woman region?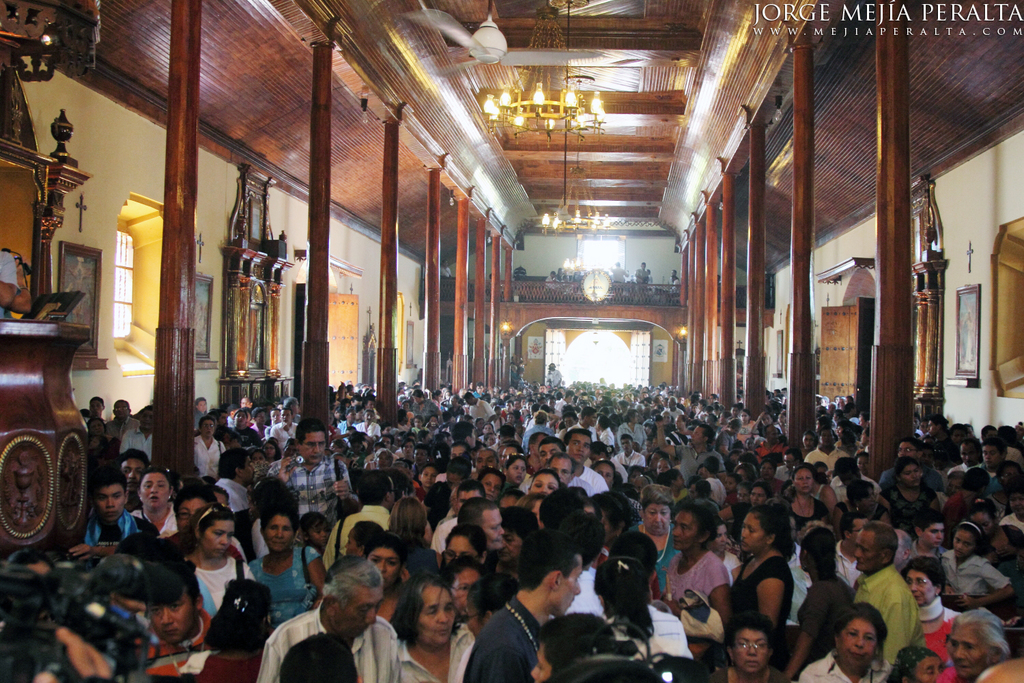
rect(175, 576, 270, 682)
